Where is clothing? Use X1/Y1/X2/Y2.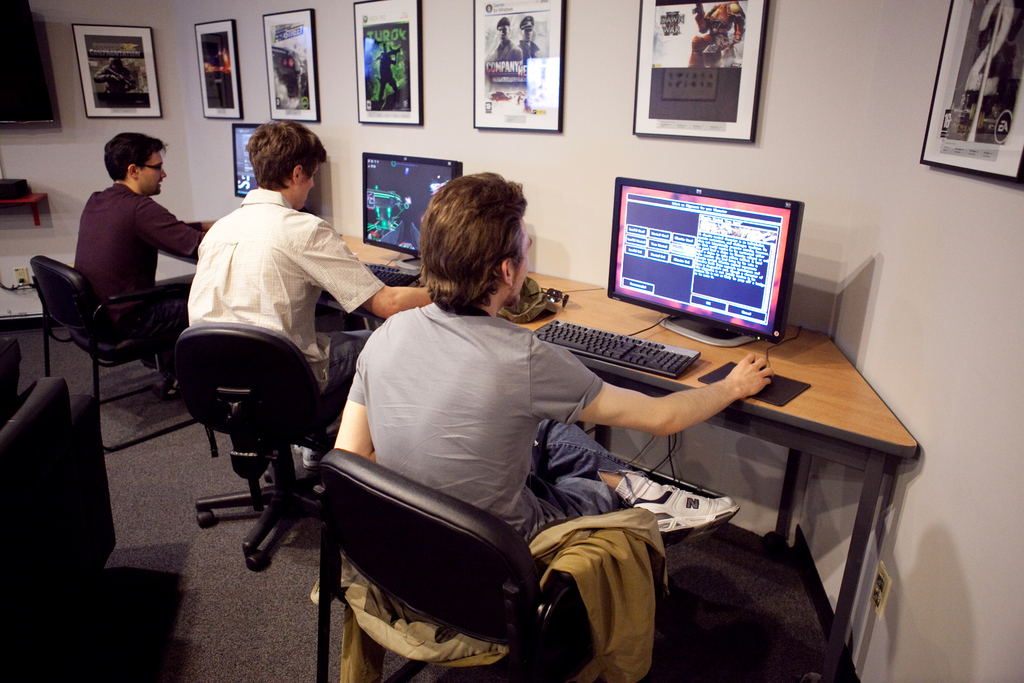
181/189/402/391.
